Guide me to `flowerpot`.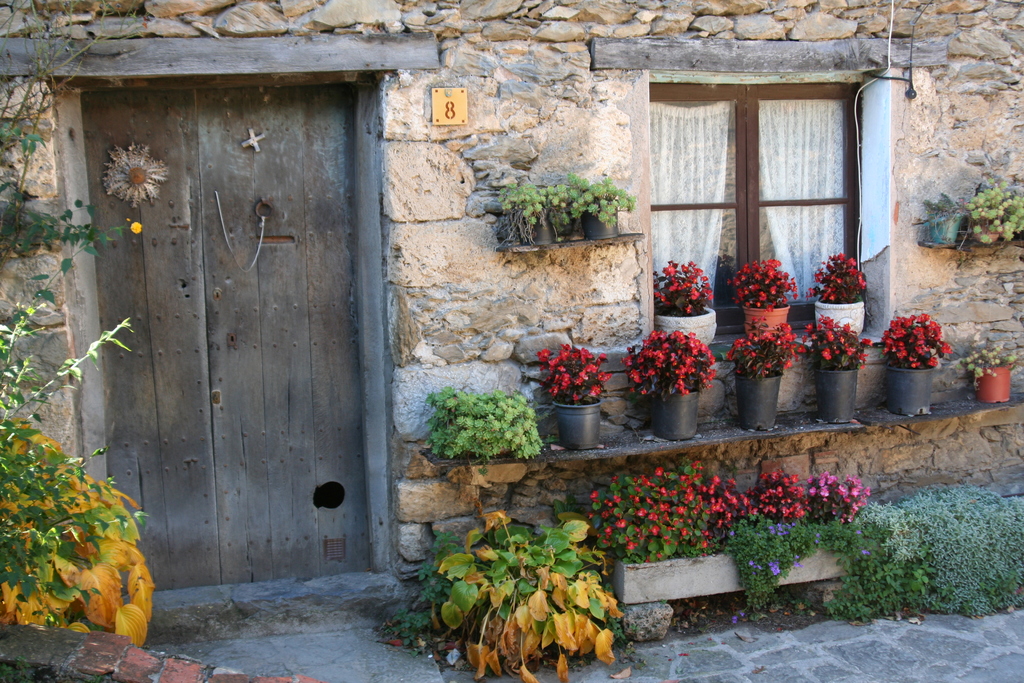
Guidance: 515, 208, 561, 243.
